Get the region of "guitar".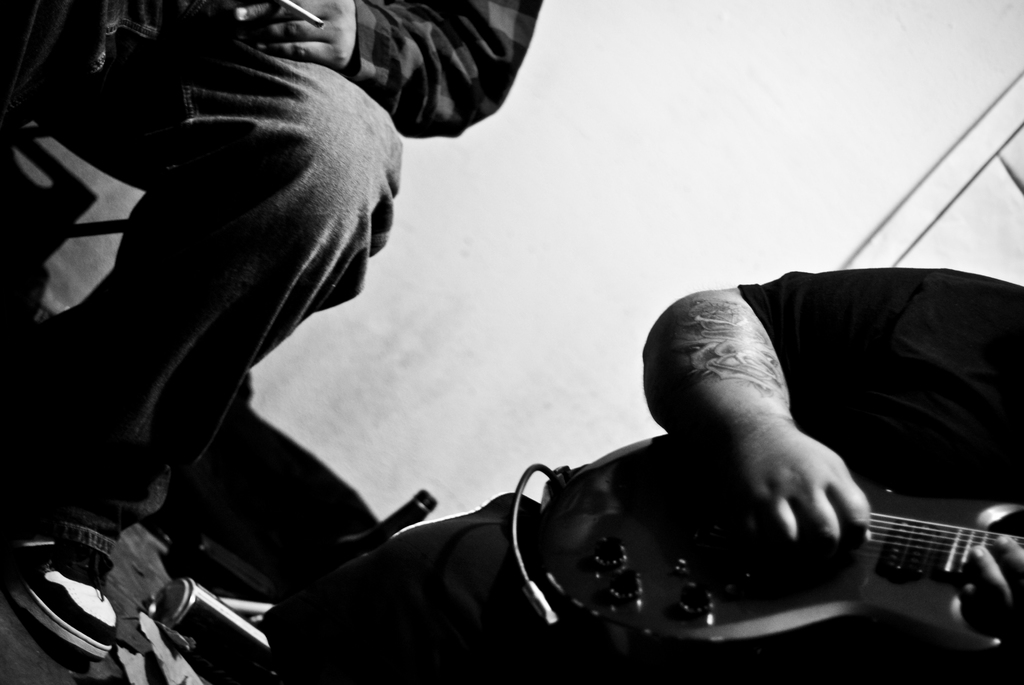
locate(509, 431, 1023, 682).
